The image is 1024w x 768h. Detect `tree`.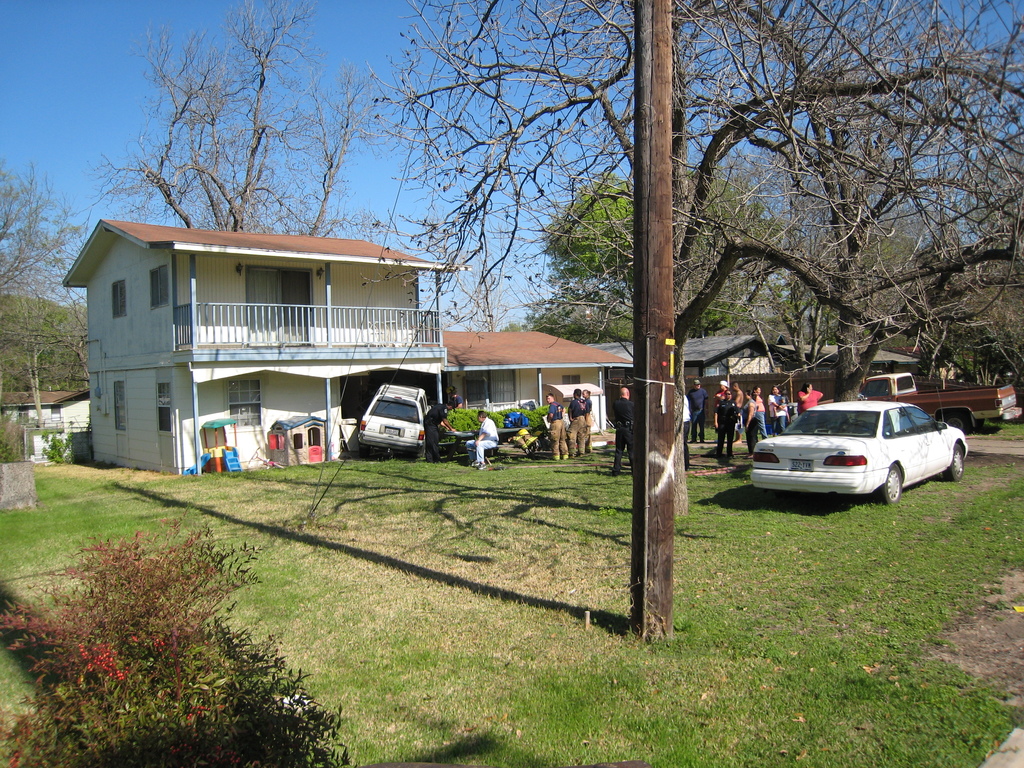
Detection: (0,286,93,401).
